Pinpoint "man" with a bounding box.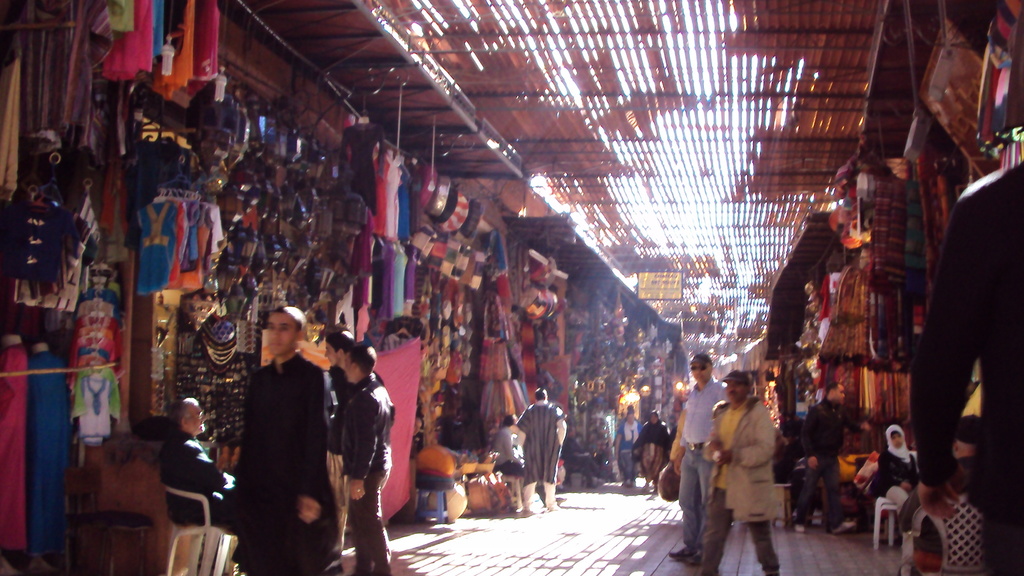
detection(684, 372, 781, 575).
